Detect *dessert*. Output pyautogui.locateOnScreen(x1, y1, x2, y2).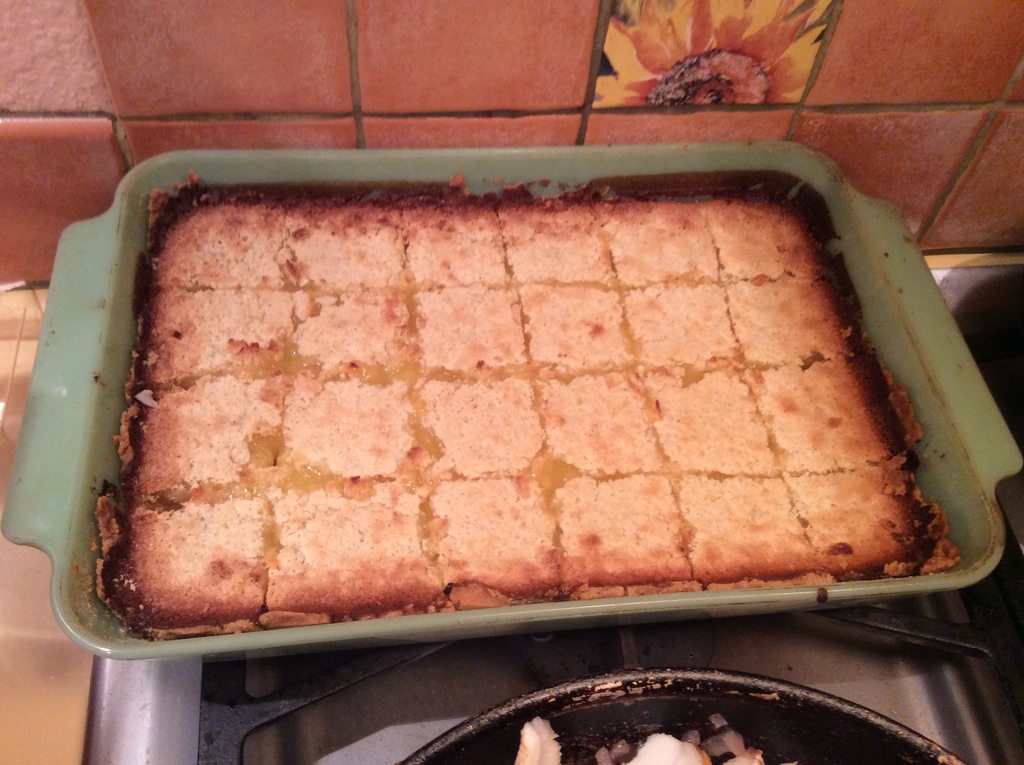
pyautogui.locateOnScreen(525, 369, 662, 476).
